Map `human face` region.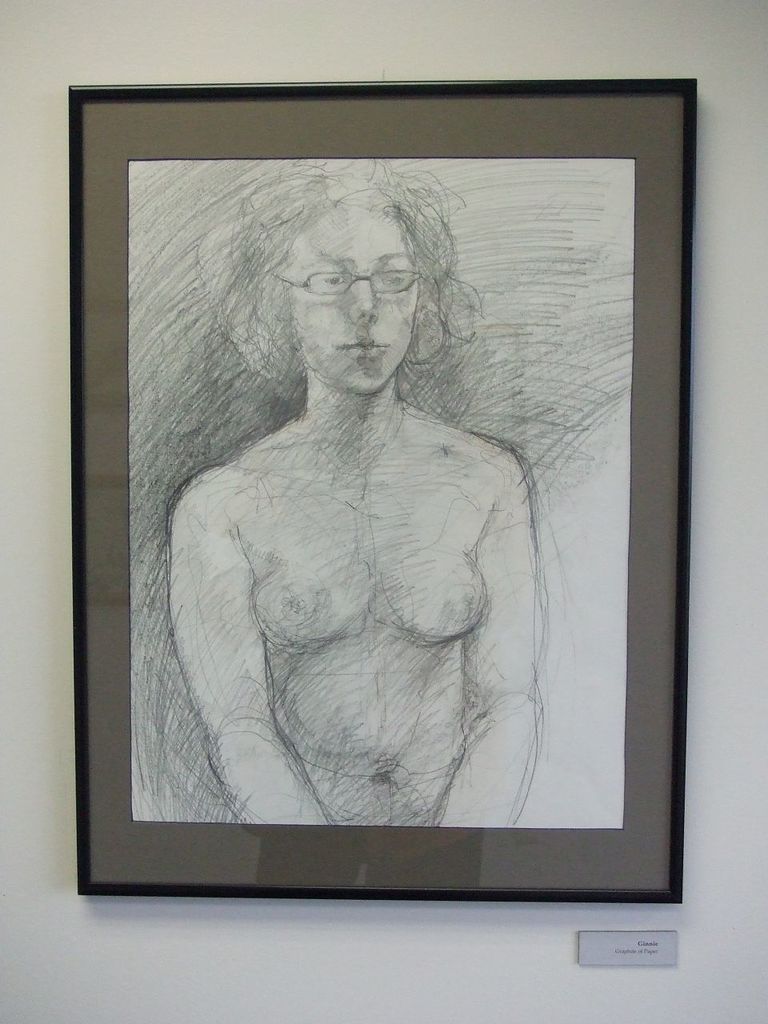
Mapped to <bbox>291, 206, 423, 389</bbox>.
